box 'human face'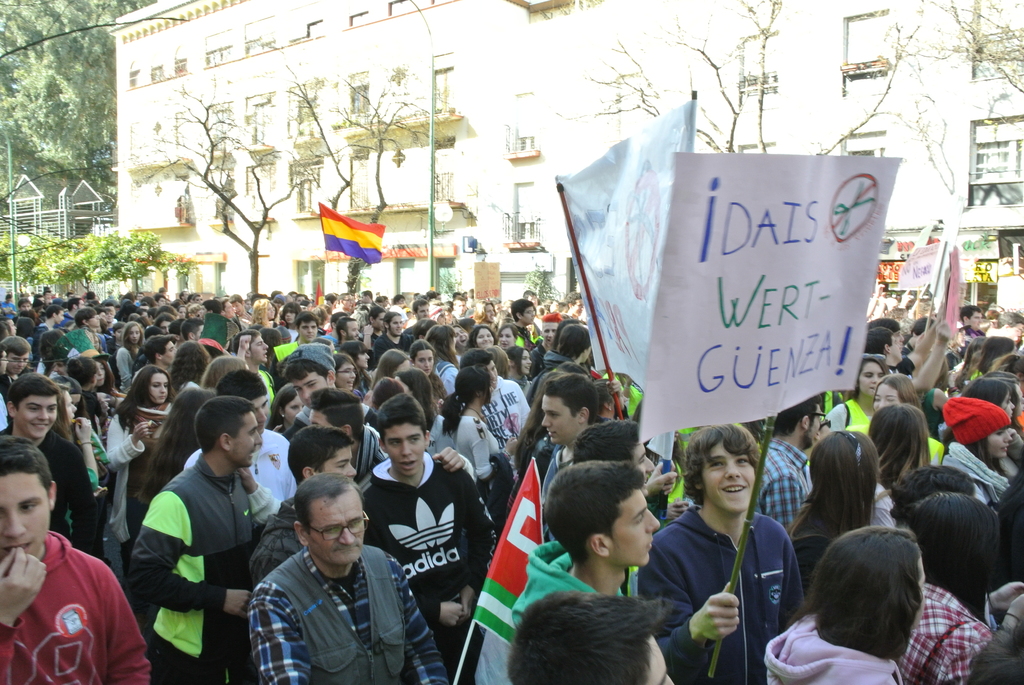
bbox(19, 397, 54, 439)
